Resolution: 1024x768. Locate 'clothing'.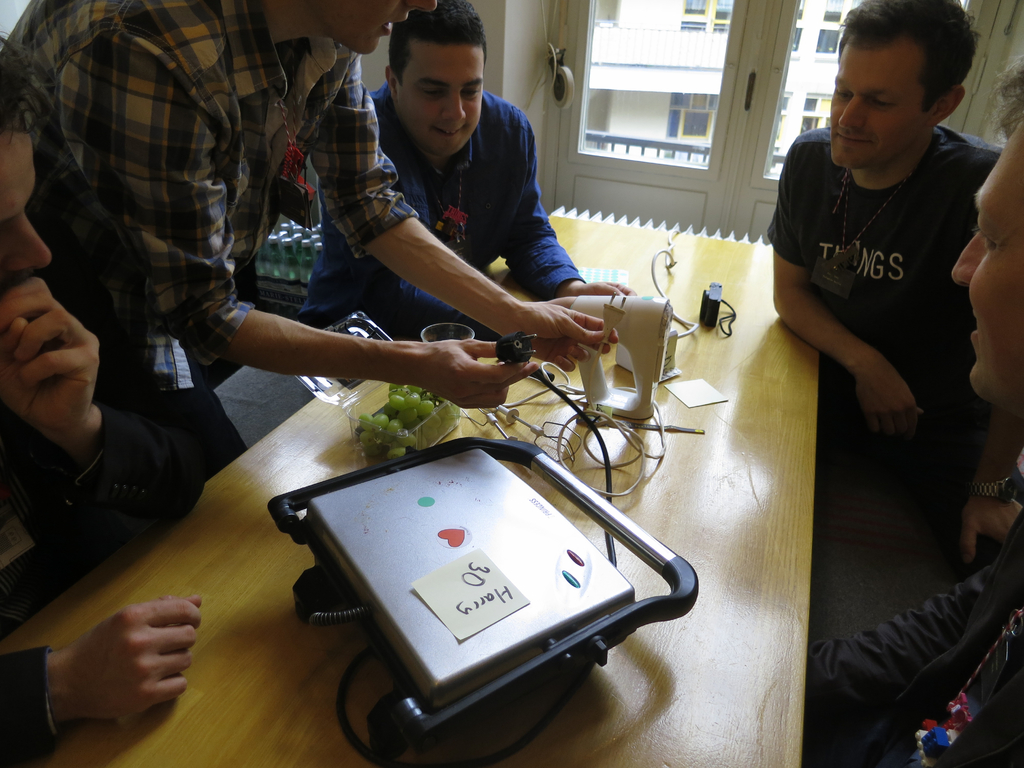
{"left": 0, "top": 0, "right": 420, "bottom": 451}.
